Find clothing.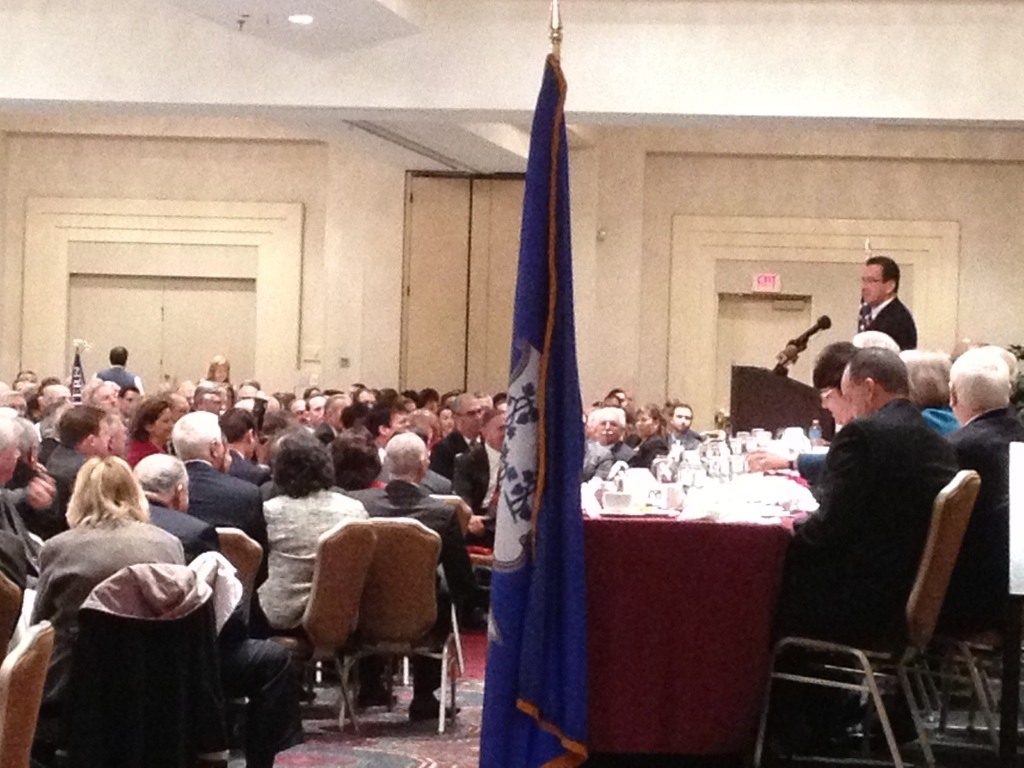
{"x1": 842, "y1": 298, "x2": 921, "y2": 335}.
